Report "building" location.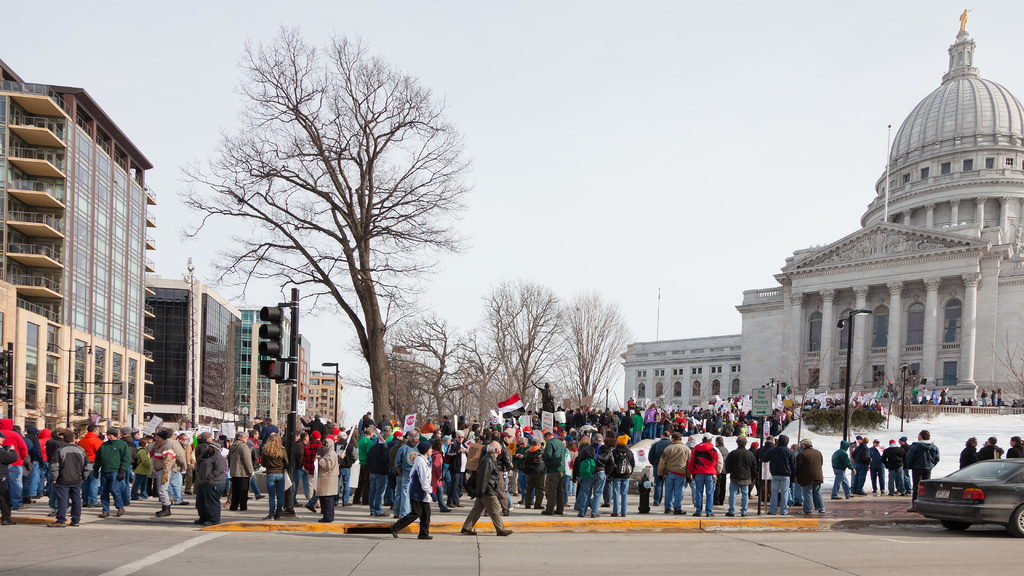
Report: 236, 298, 296, 436.
